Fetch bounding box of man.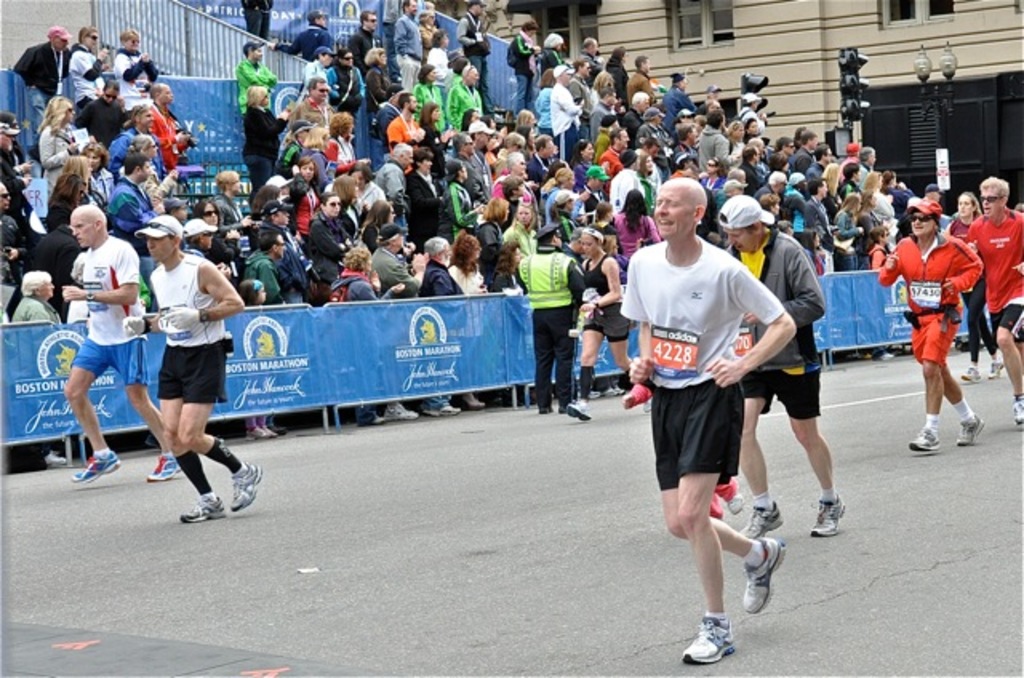
Bbox: left=550, top=64, right=582, bottom=162.
